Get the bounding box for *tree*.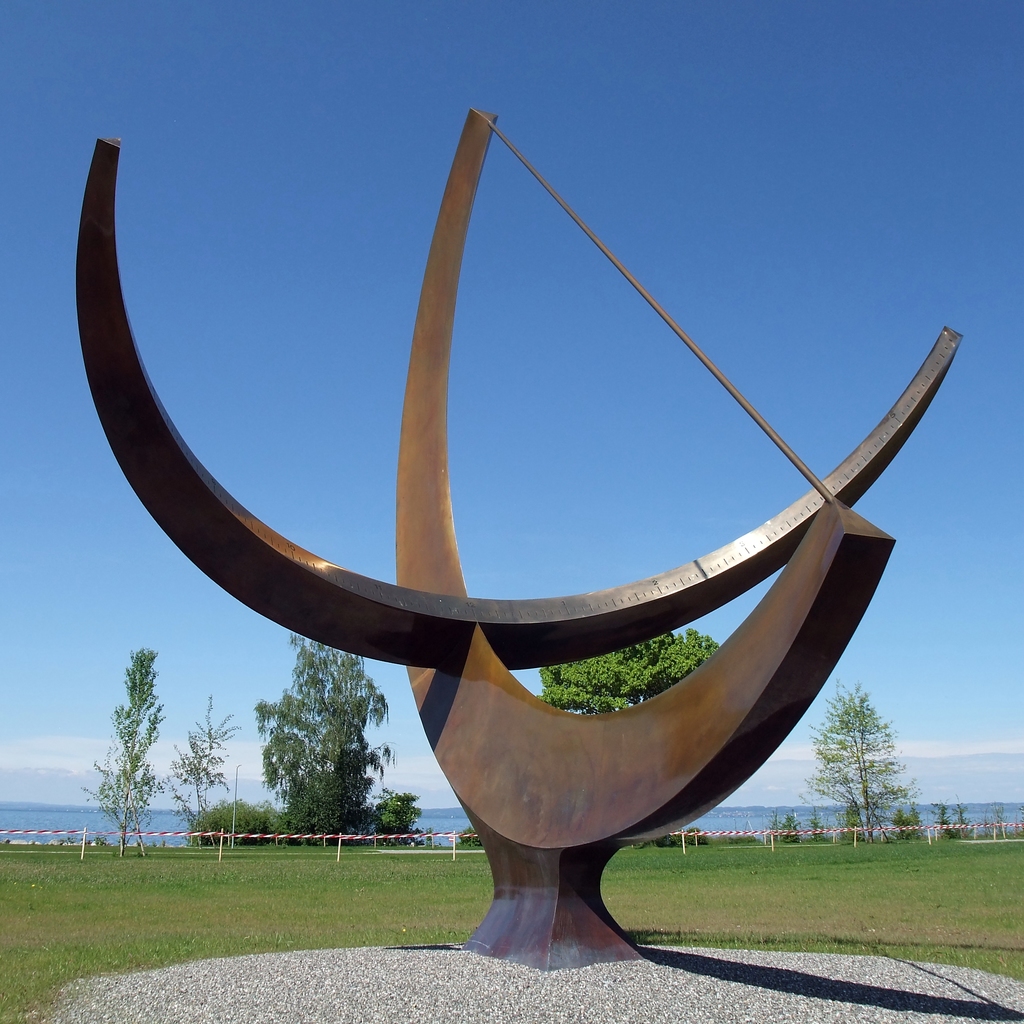
x1=162, y1=694, x2=239, y2=843.
